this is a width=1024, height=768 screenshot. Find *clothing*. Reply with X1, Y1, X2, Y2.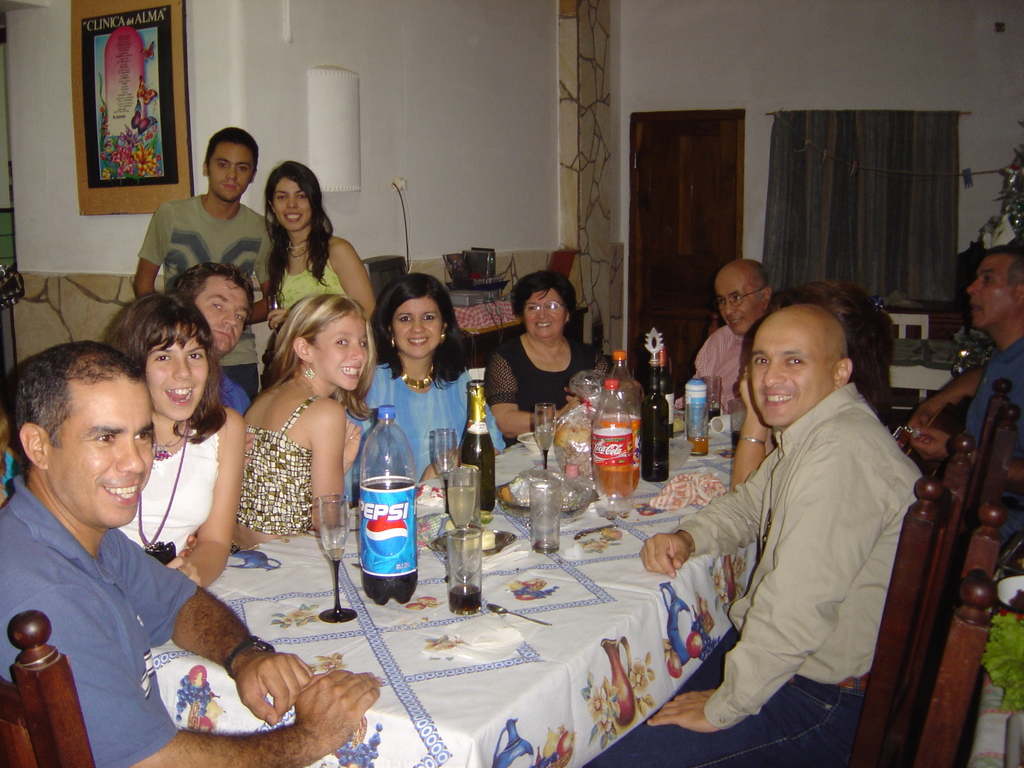
234, 394, 323, 532.
